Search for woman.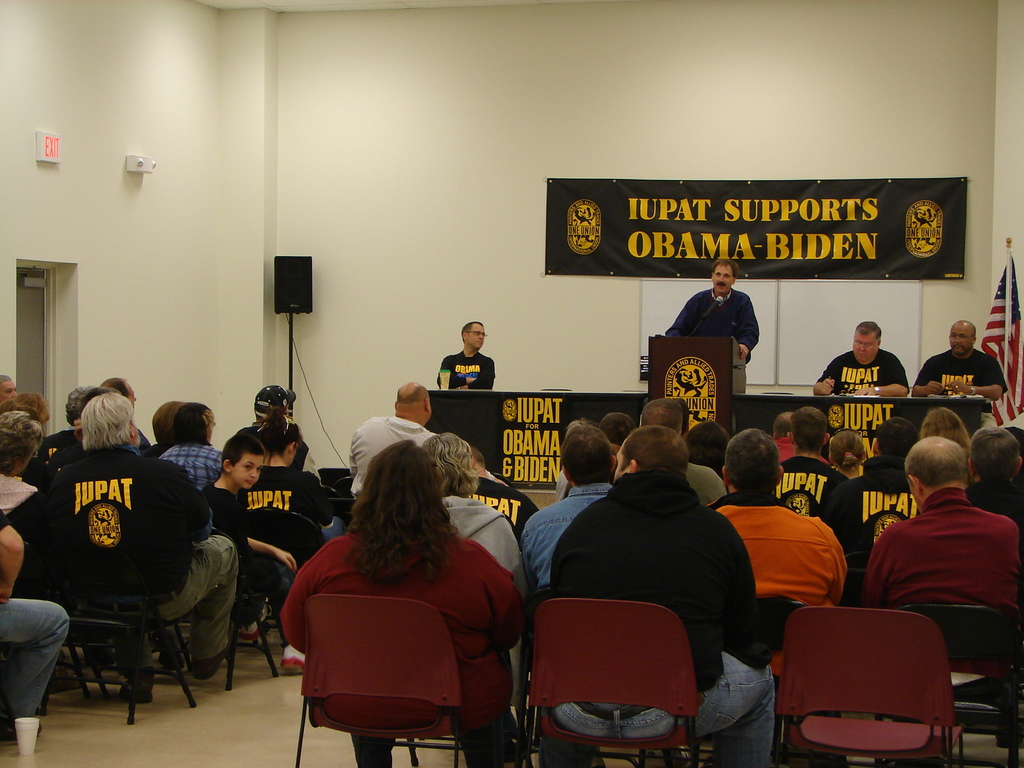
Found at <box>273,428,522,767</box>.
